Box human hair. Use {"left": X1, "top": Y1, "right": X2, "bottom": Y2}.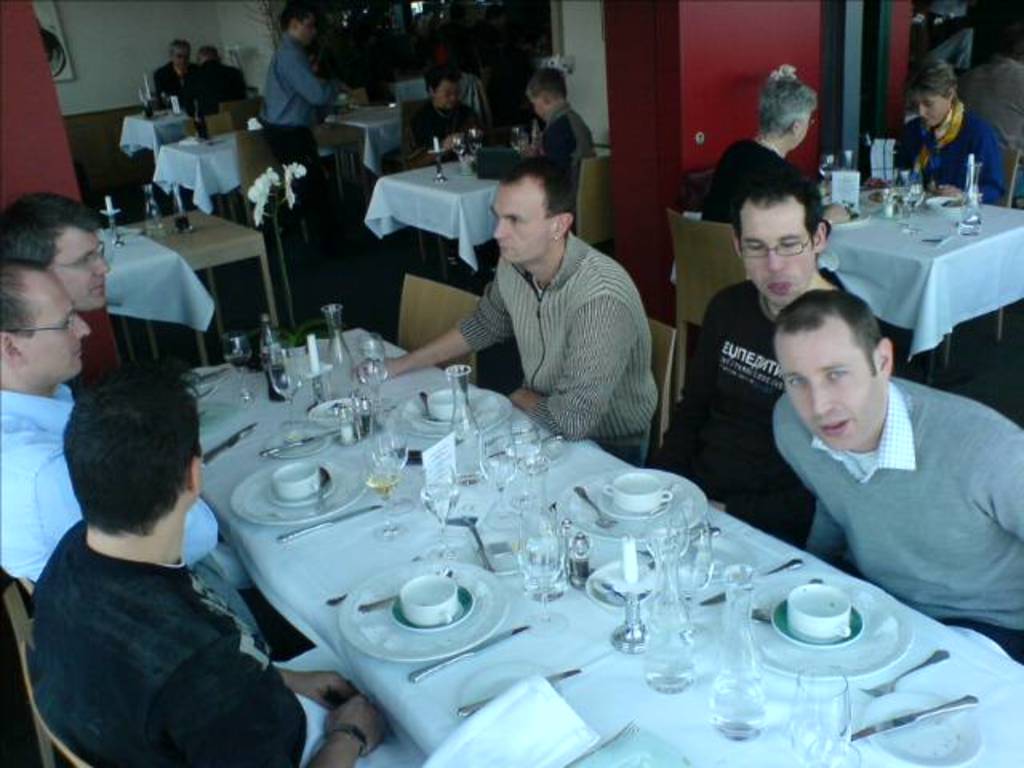
{"left": 168, "top": 37, "right": 192, "bottom": 59}.
